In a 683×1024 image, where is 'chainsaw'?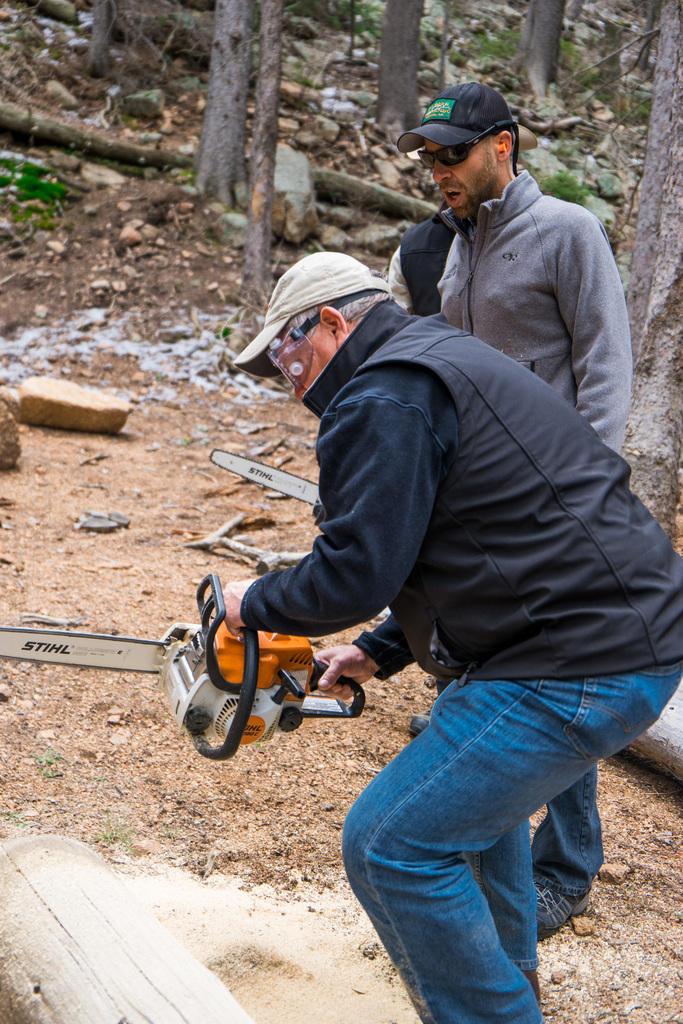
pyautogui.locateOnScreen(0, 572, 364, 761).
